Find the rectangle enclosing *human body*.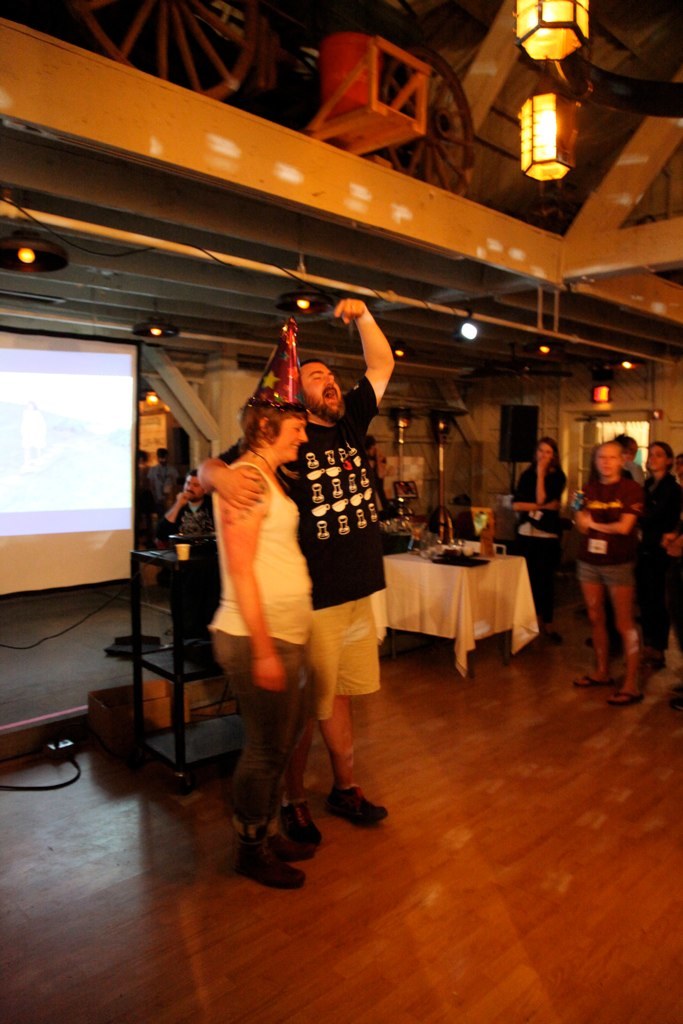
568:446:641:701.
